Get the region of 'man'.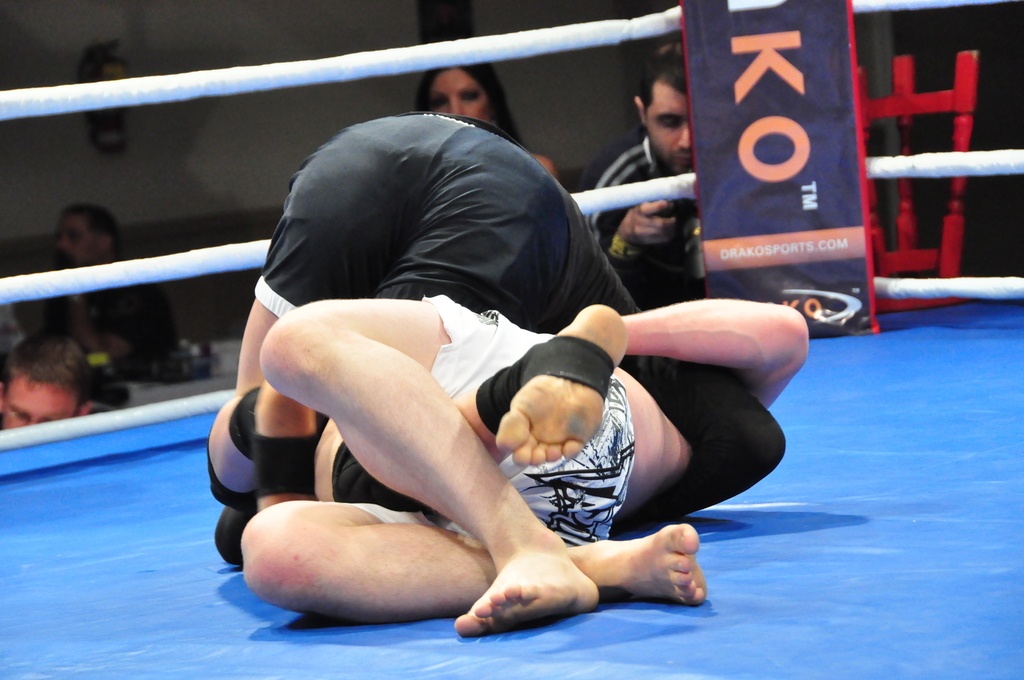
select_region(206, 113, 642, 513).
